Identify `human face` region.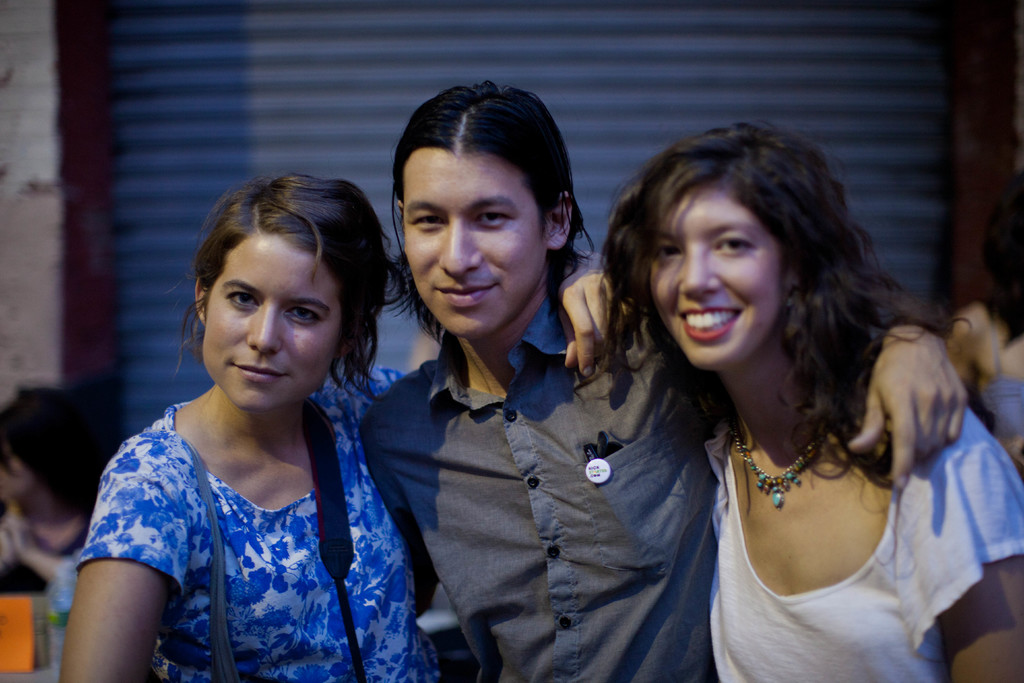
Region: x1=202, y1=231, x2=344, y2=412.
